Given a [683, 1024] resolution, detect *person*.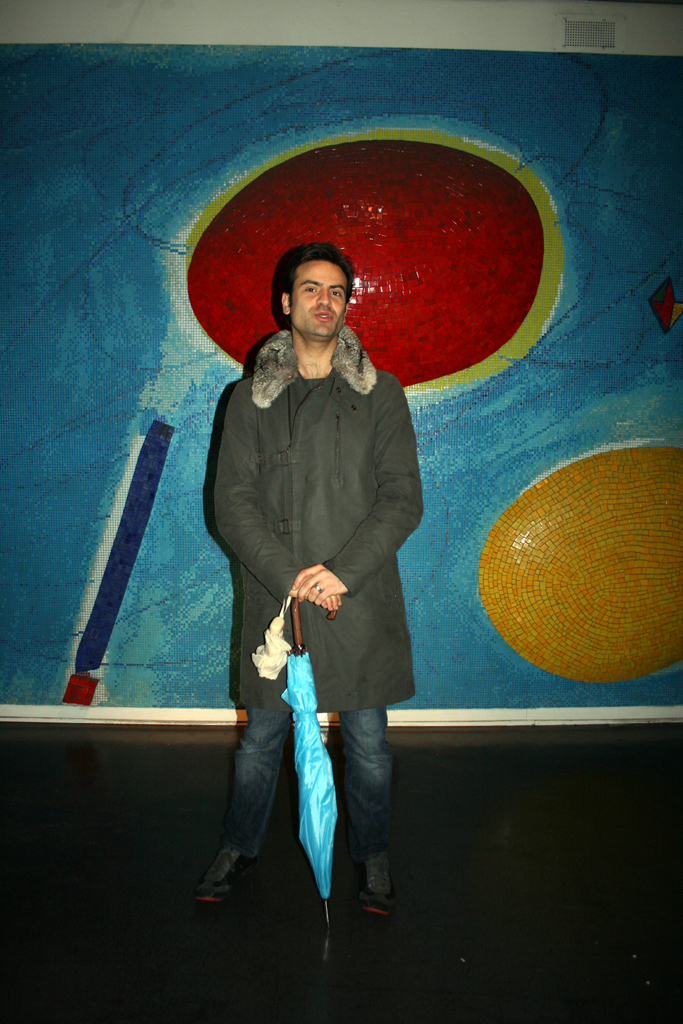
select_region(206, 249, 422, 940).
